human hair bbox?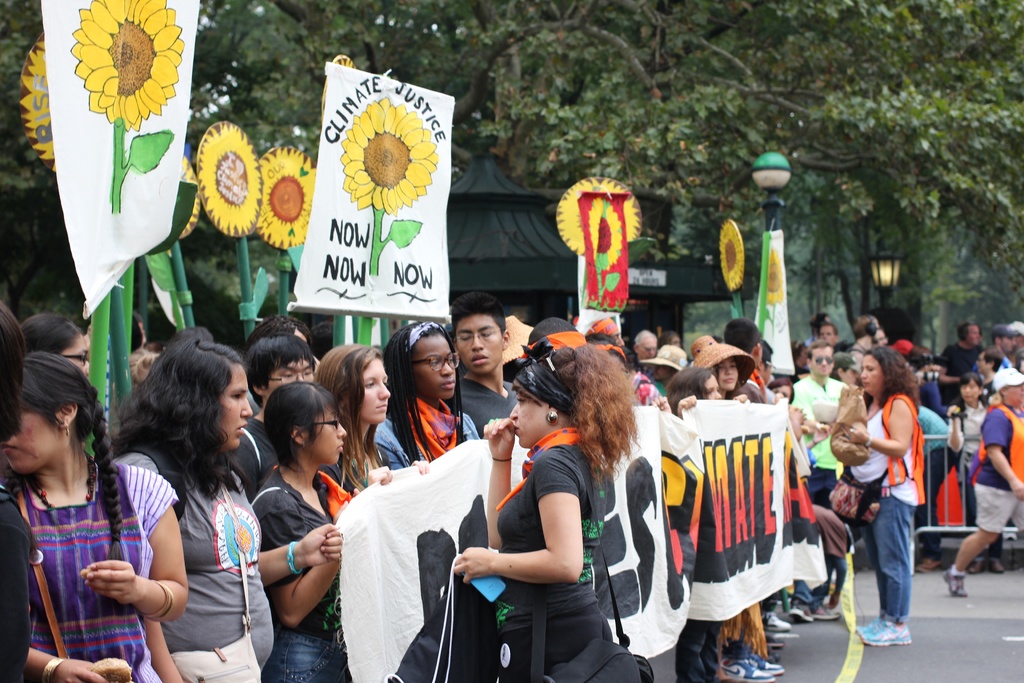
(x1=767, y1=378, x2=790, y2=404)
